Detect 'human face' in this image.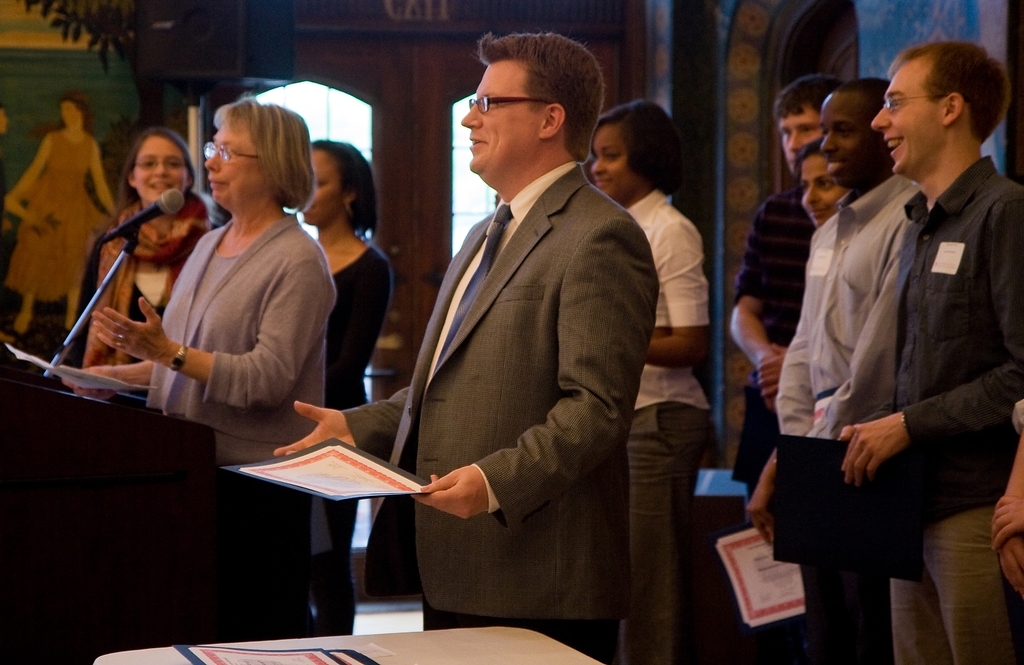
Detection: BBox(781, 111, 817, 168).
